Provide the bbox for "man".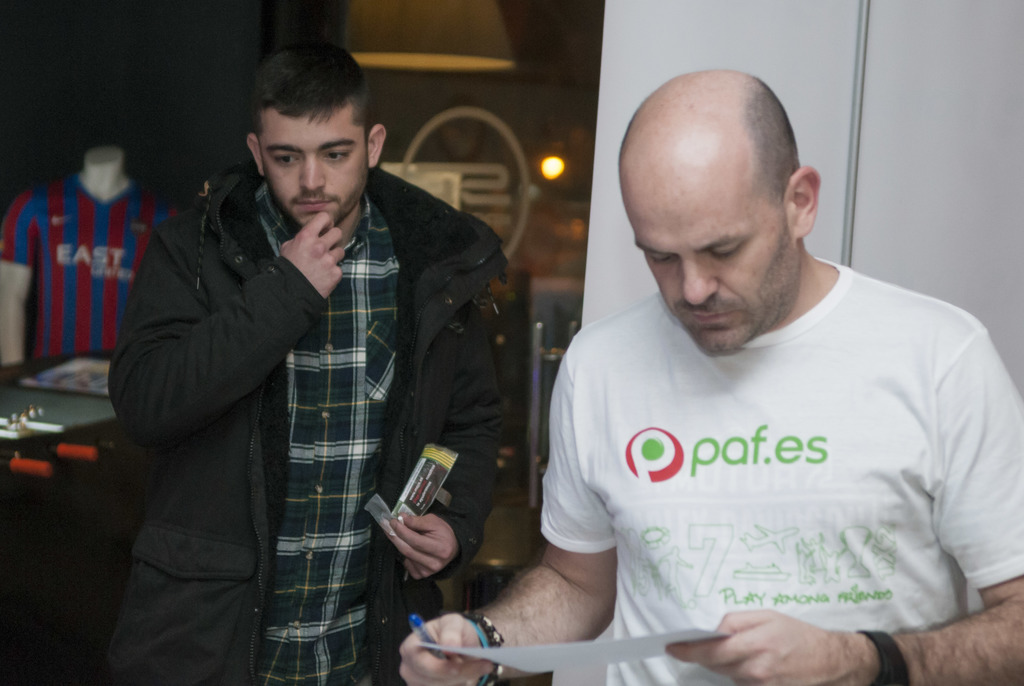
<box>99,38,513,685</box>.
